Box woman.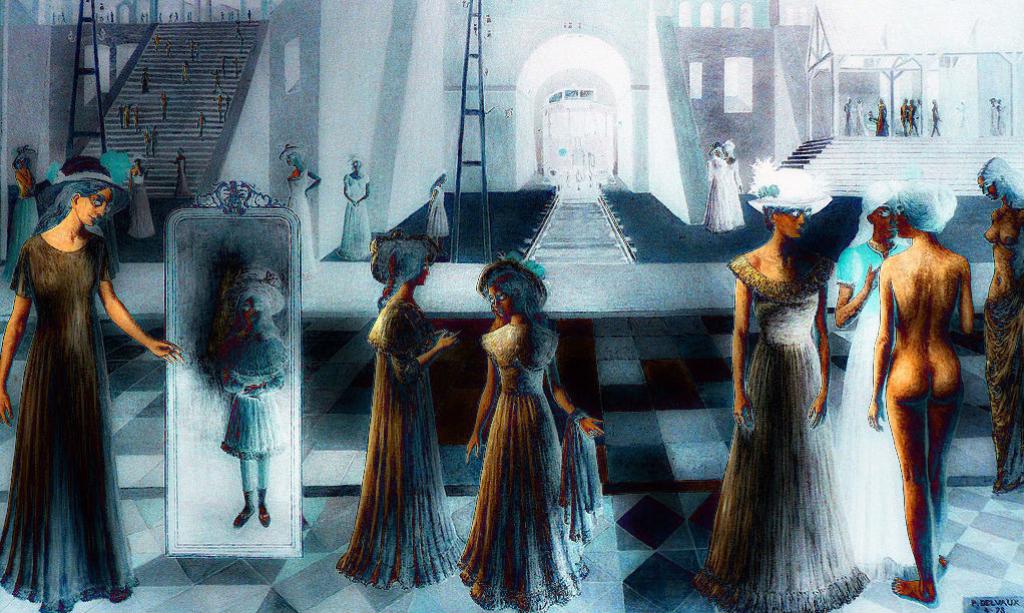
[x1=841, y1=95, x2=857, y2=136].
